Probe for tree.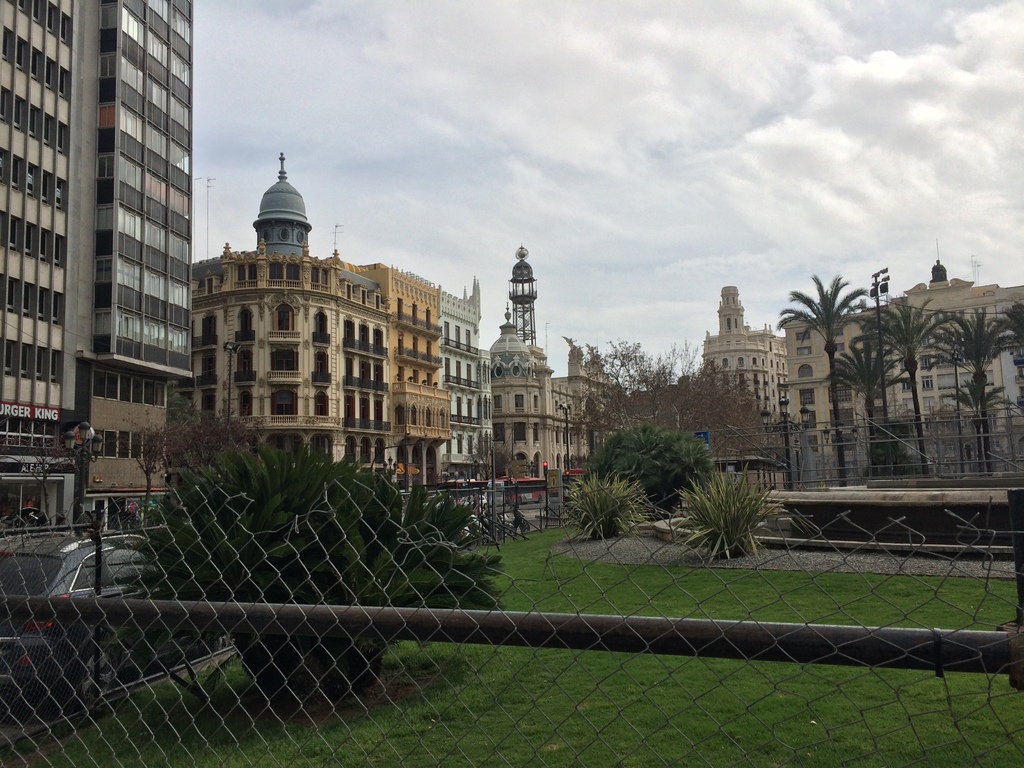
Probe result: {"left": 466, "top": 436, "right": 534, "bottom": 484}.
